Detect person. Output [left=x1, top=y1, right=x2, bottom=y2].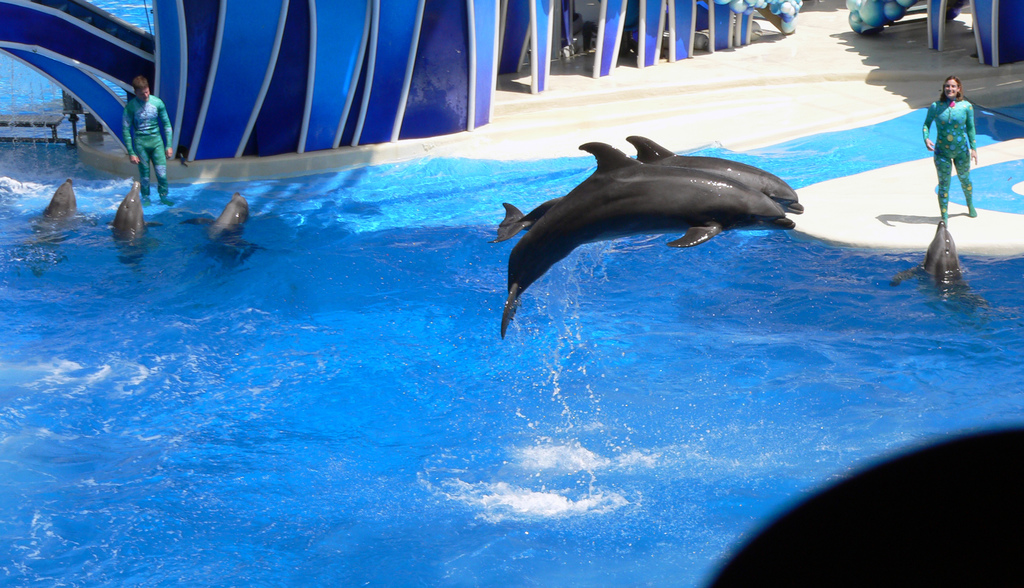
[left=920, top=74, right=980, bottom=223].
